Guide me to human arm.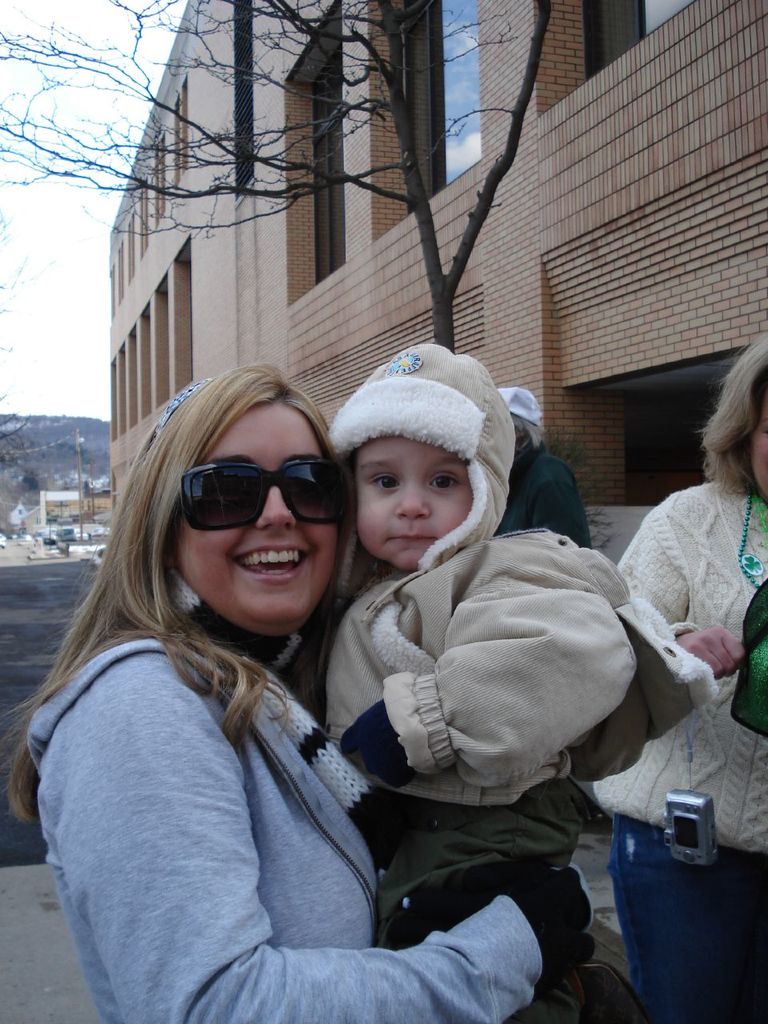
Guidance: <bbox>612, 504, 746, 677</bbox>.
